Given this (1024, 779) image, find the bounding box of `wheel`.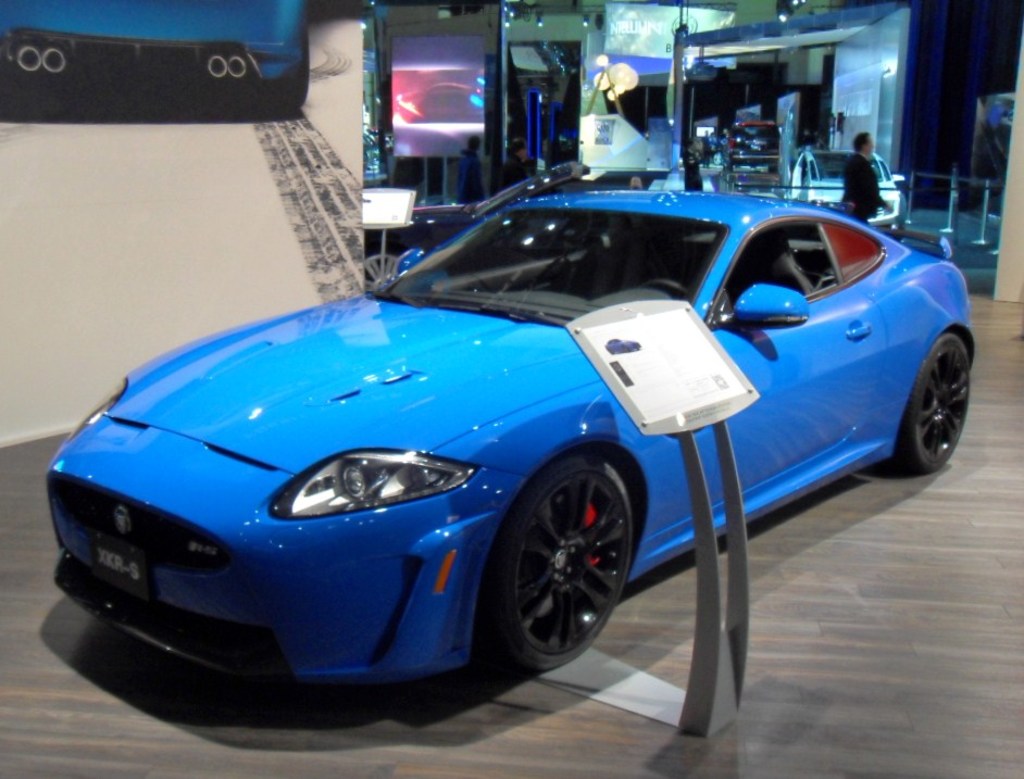
left=486, top=450, right=638, bottom=680.
